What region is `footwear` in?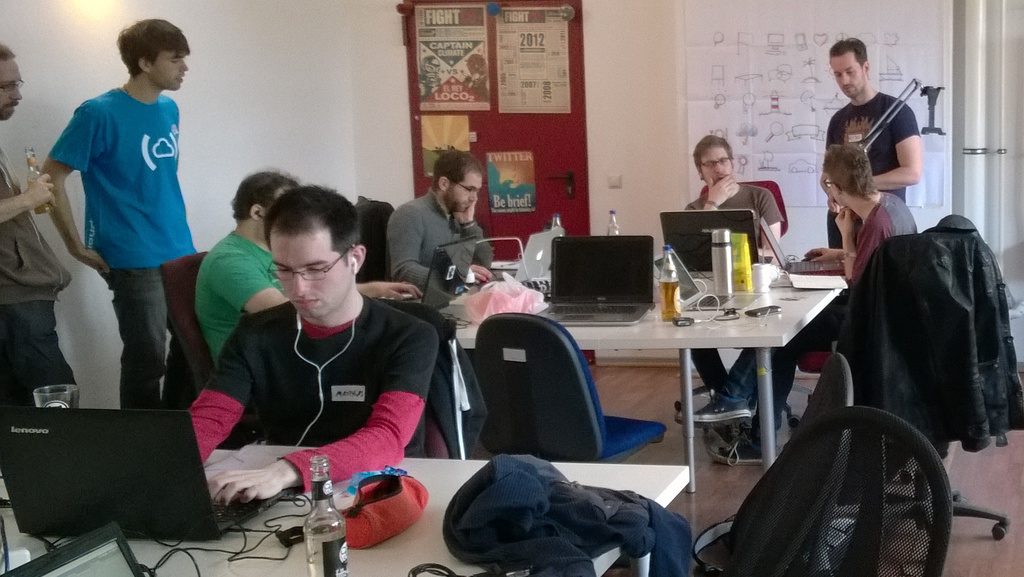
(716, 431, 771, 464).
